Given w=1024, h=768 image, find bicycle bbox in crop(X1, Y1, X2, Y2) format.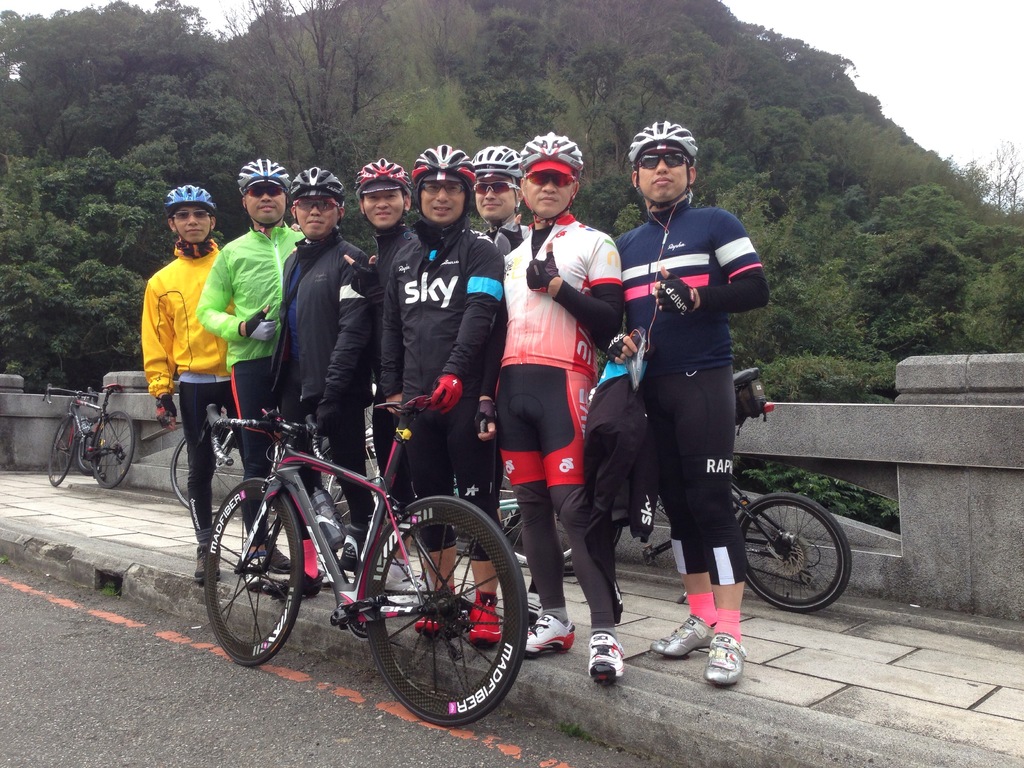
crop(317, 383, 521, 556).
